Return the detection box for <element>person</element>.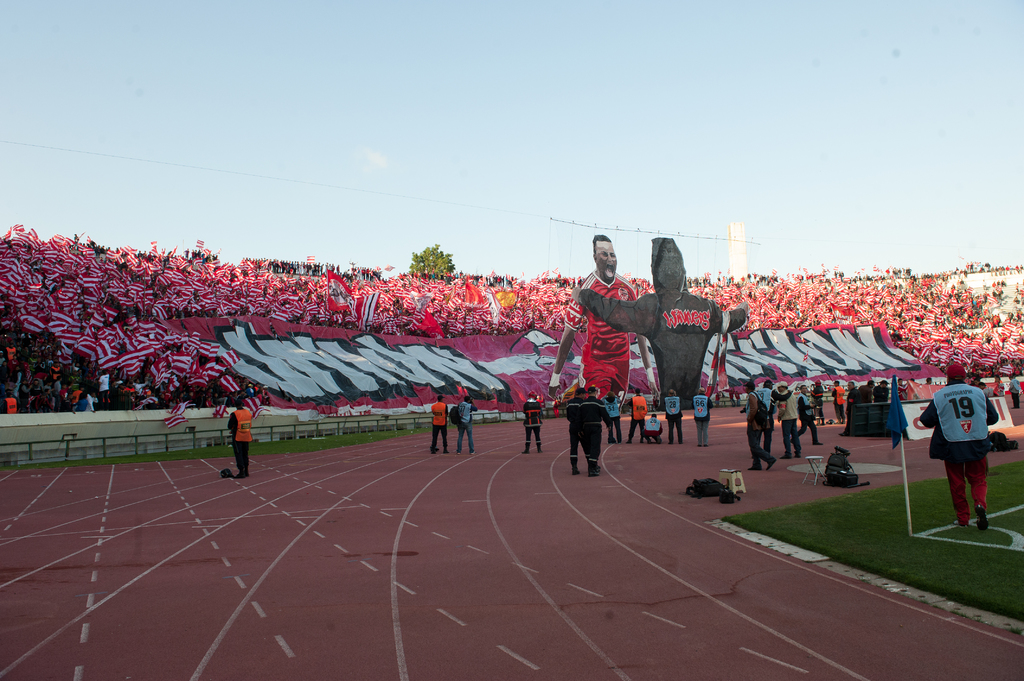
bbox=[572, 383, 609, 476].
